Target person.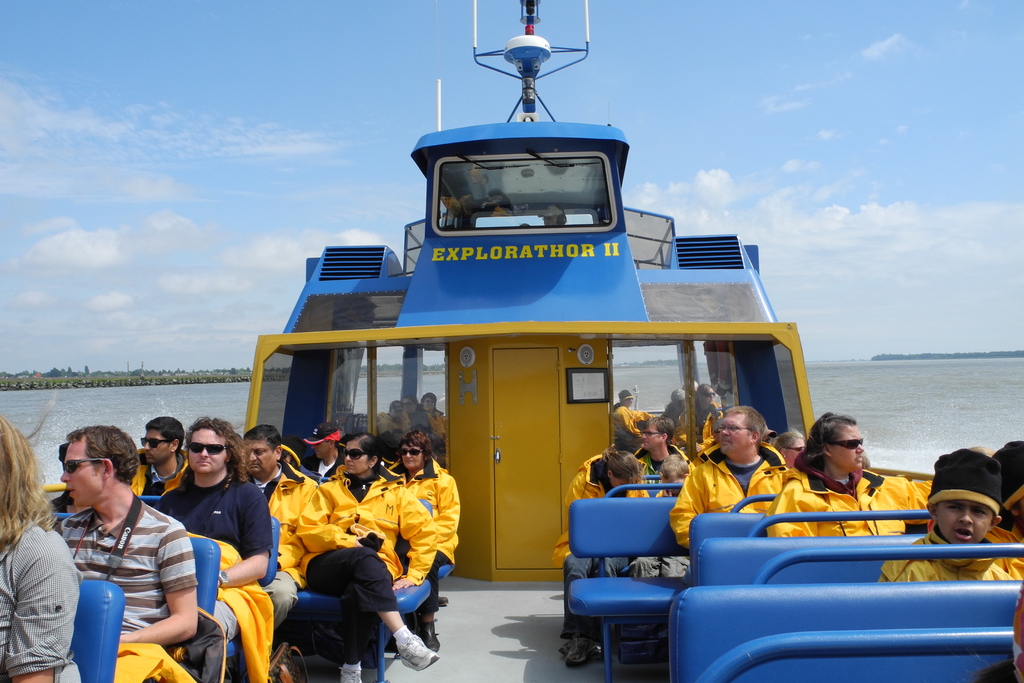
Target region: bbox(301, 418, 347, 478).
